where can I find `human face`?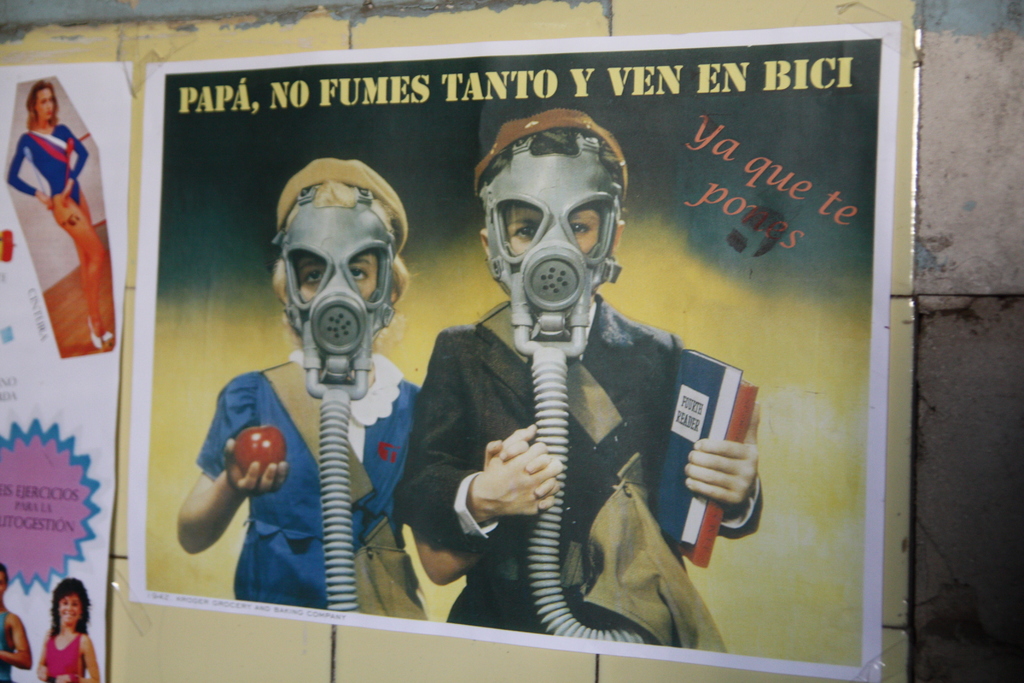
You can find it at region(499, 206, 602, 255).
